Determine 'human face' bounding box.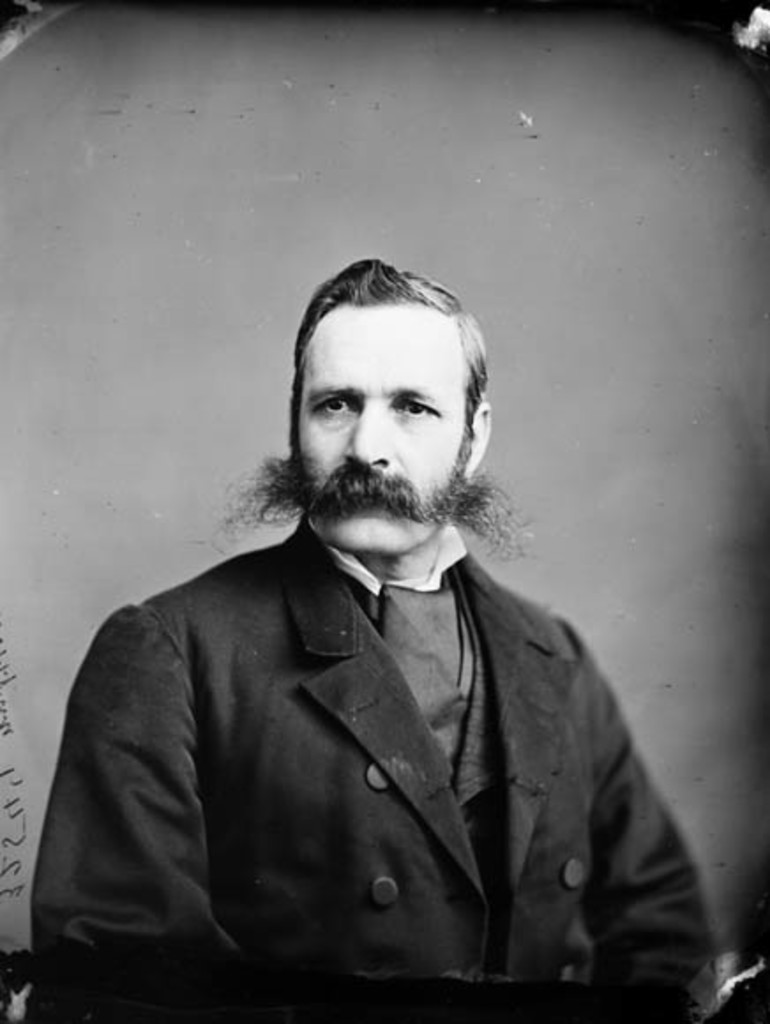
Determined: bbox=[295, 300, 466, 551].
